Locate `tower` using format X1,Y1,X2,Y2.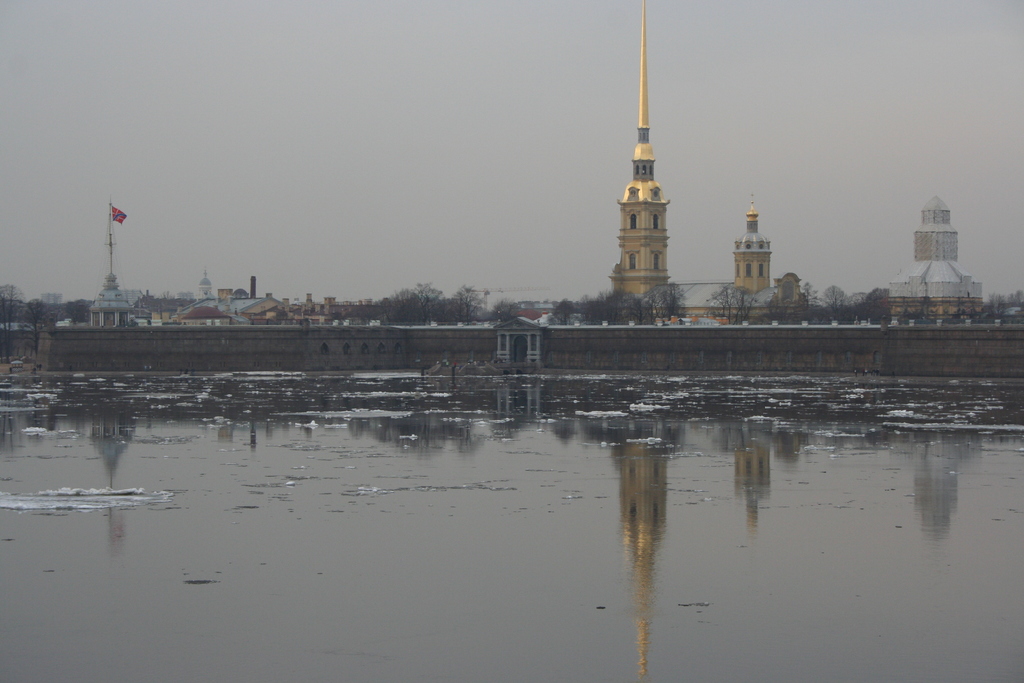
603,41,699,302.
